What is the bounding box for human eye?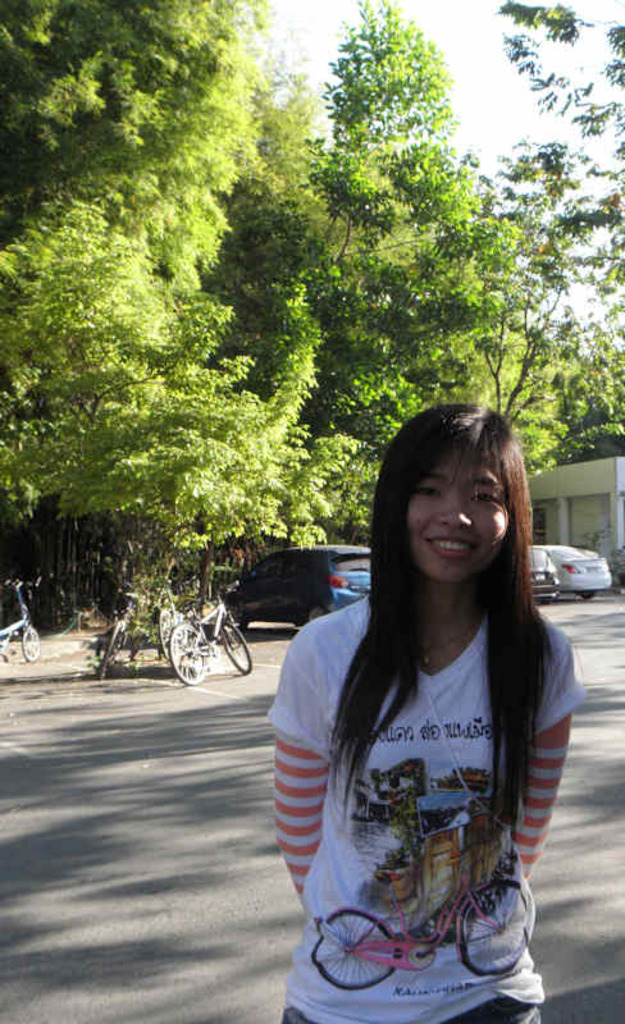
470/490/497/509.
